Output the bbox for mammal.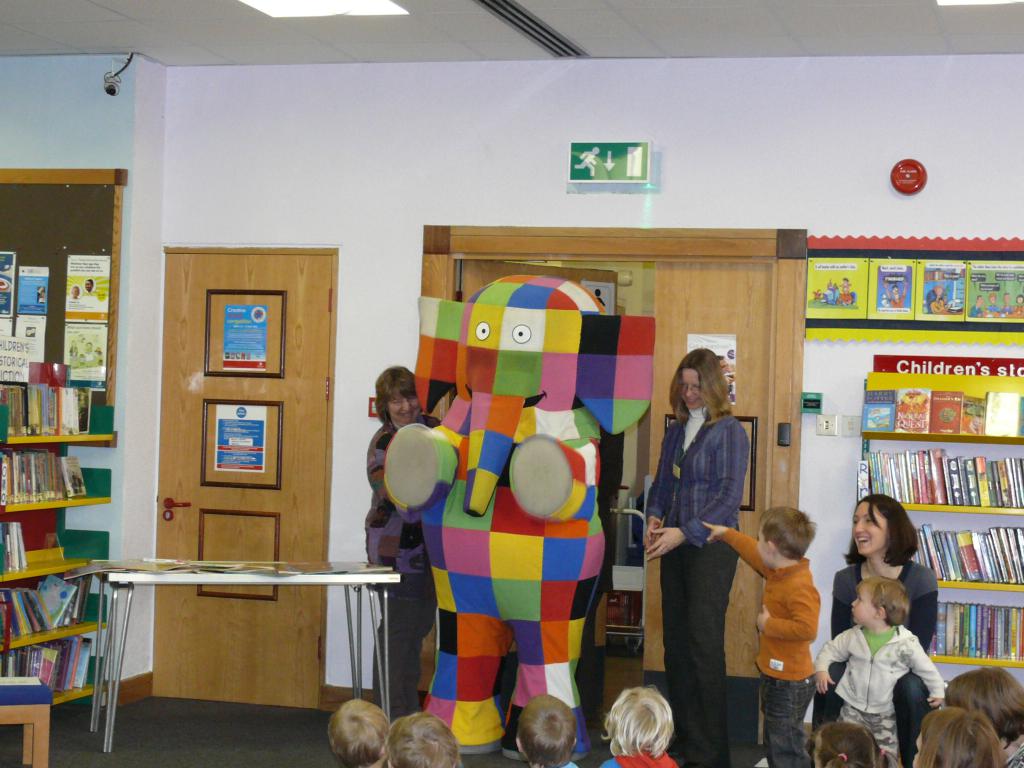
[516,694,578,767].
